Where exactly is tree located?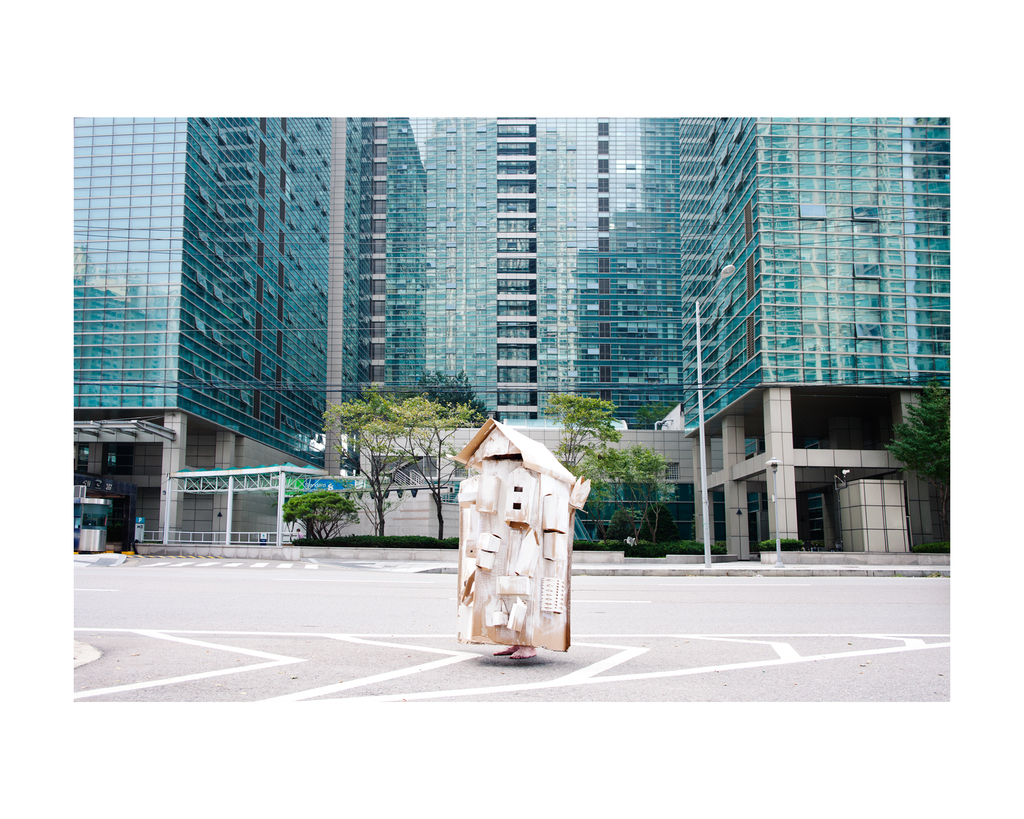
Its bounding box is [x1=388, y1=396, x2=485, y2=541].
